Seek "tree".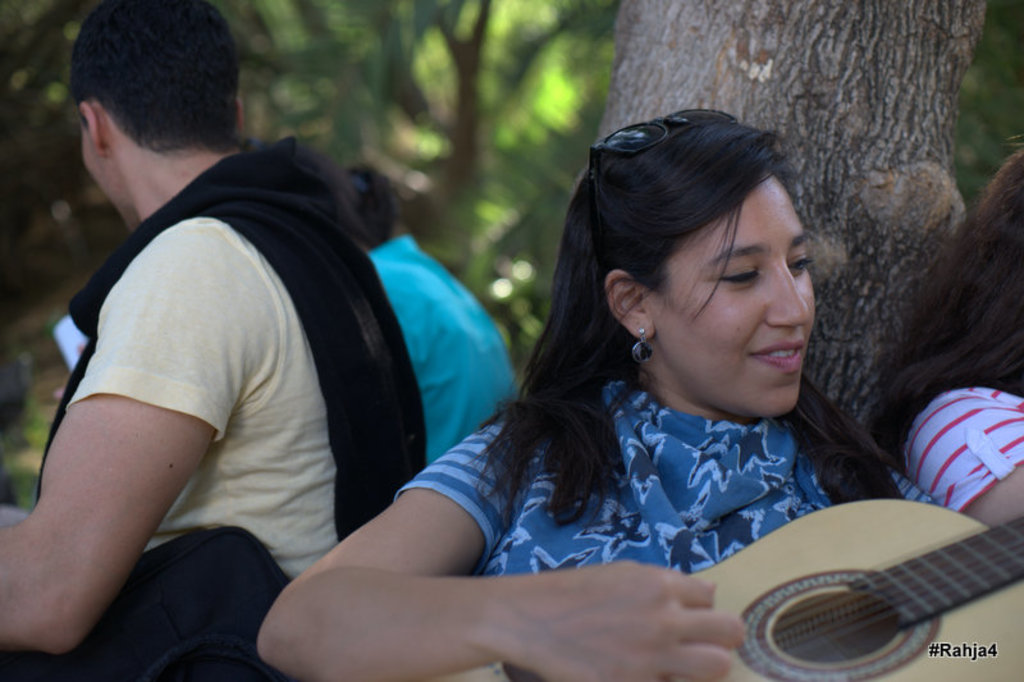
box(616, 0, 992, 436).
